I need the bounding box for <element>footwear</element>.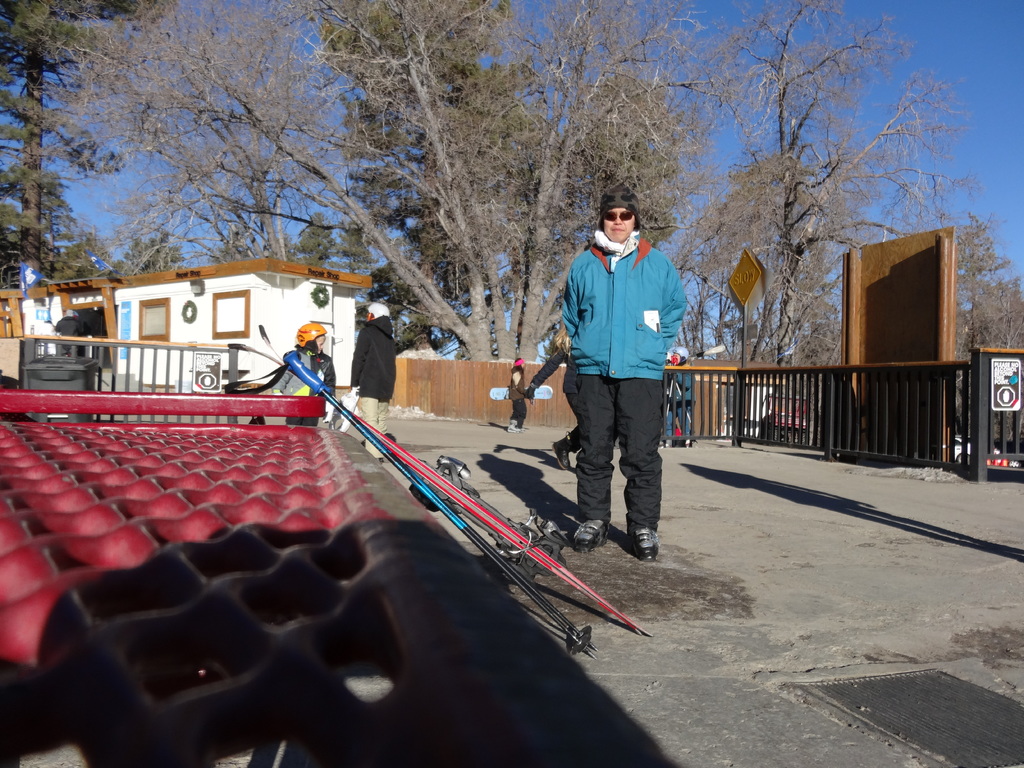
Here it is: crop(548, 441, 572, 470).
